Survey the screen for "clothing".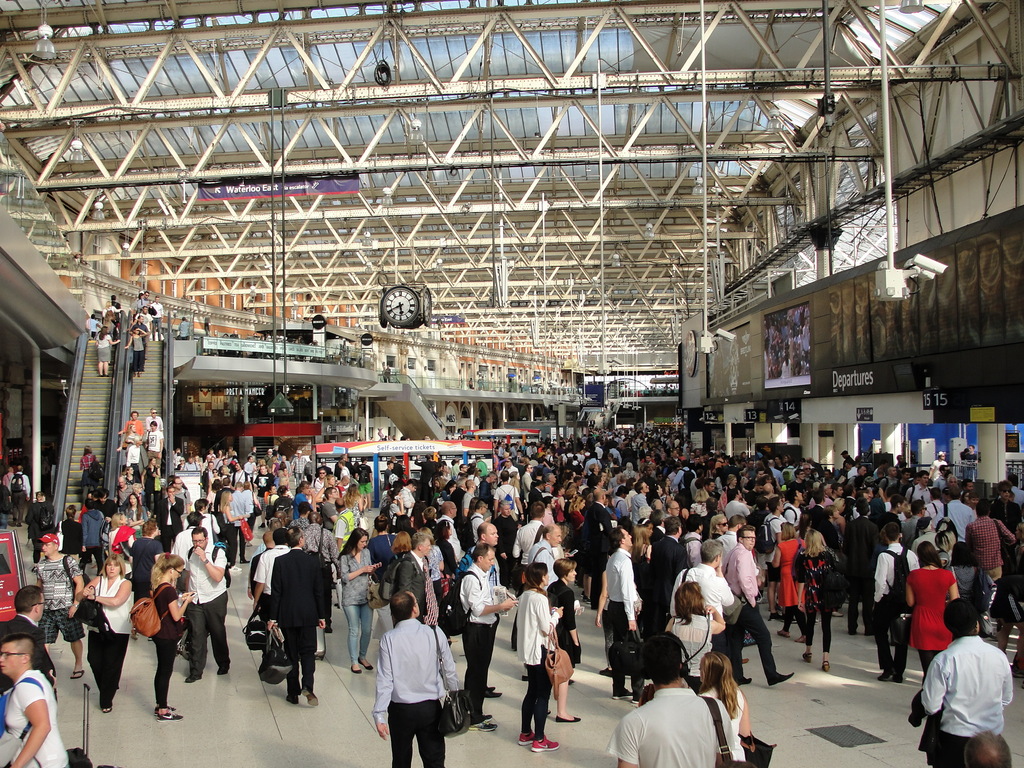
Survey found: select_region(963, 515, 1011, 579).
